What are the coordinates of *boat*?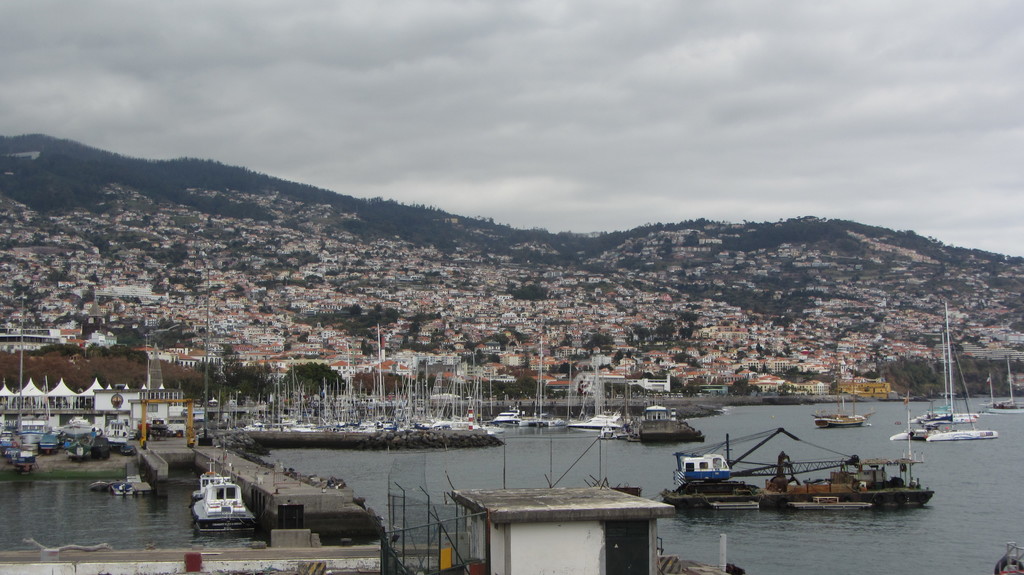
select_region(493, 405, 524, 426).
